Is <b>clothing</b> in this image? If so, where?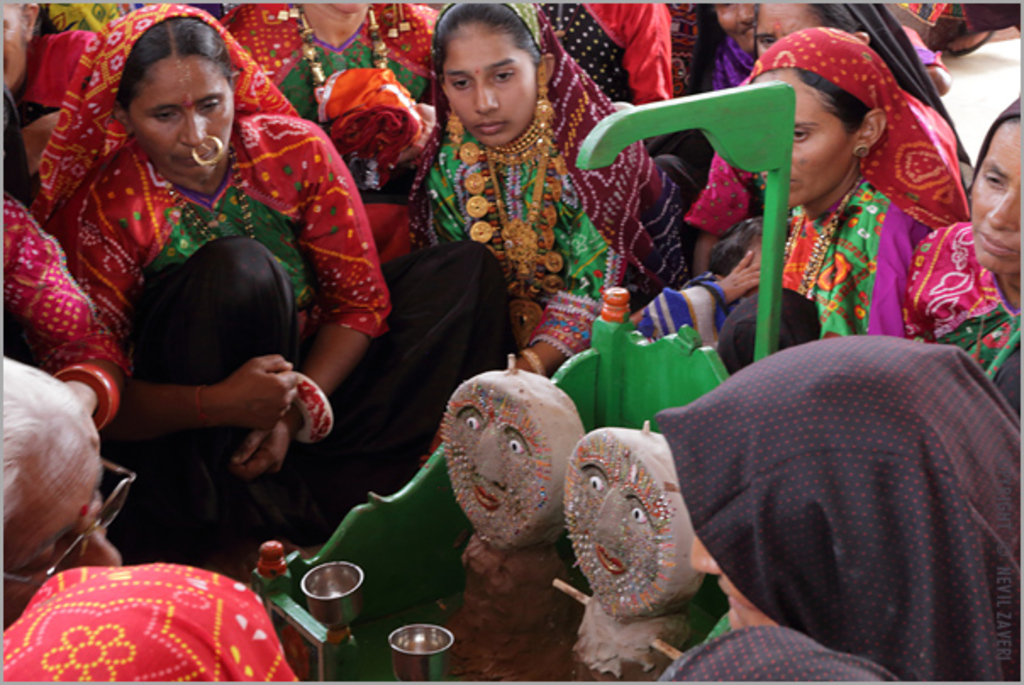
Yes, at 736:24:966:339.
